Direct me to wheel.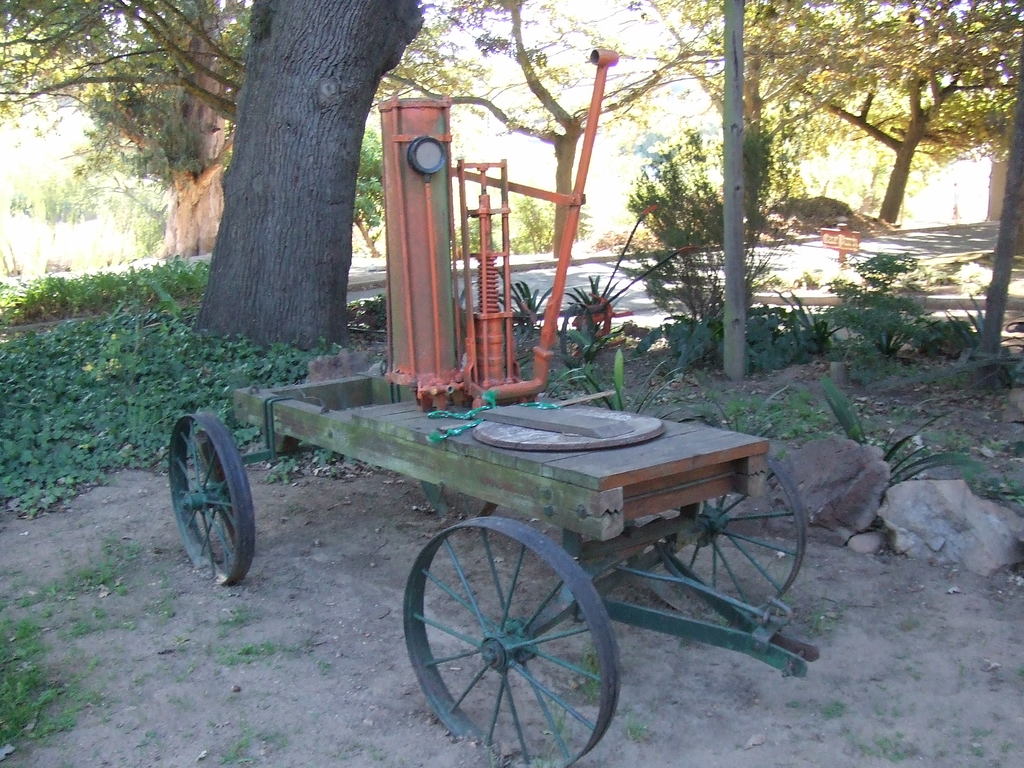
Direction: pyautogui.locateOnScreen(164, 410, 257, 589).
